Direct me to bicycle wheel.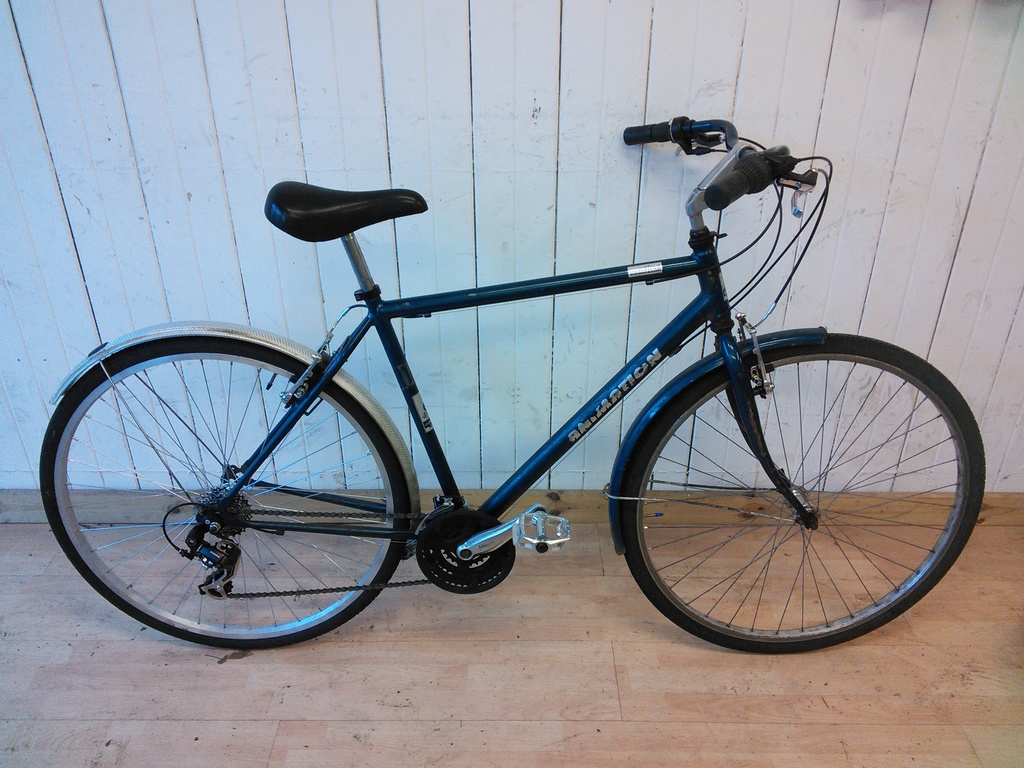
Direction: (38, 340, 413, 653).
